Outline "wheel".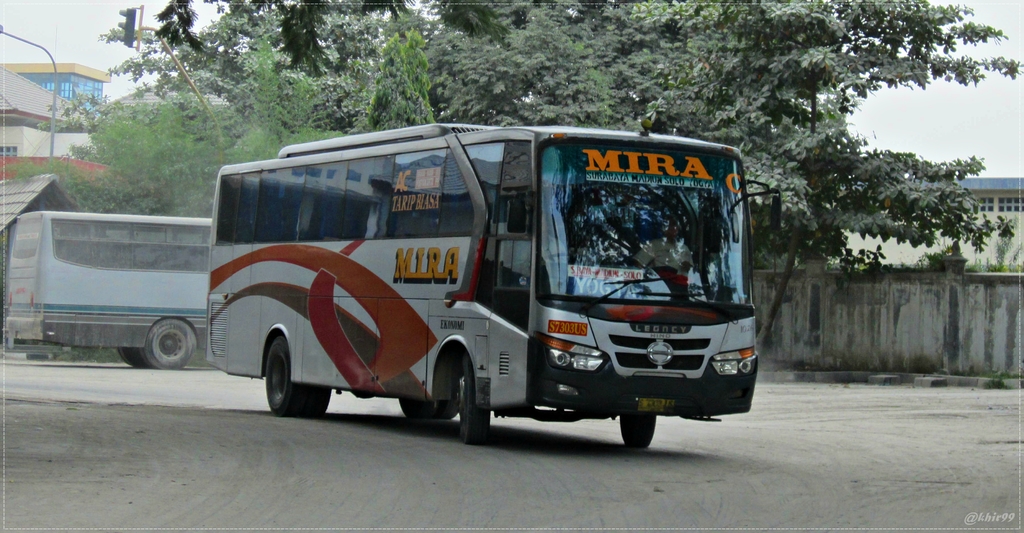
Outline: <bbox>399, 391, 459, 416</bbox>.
